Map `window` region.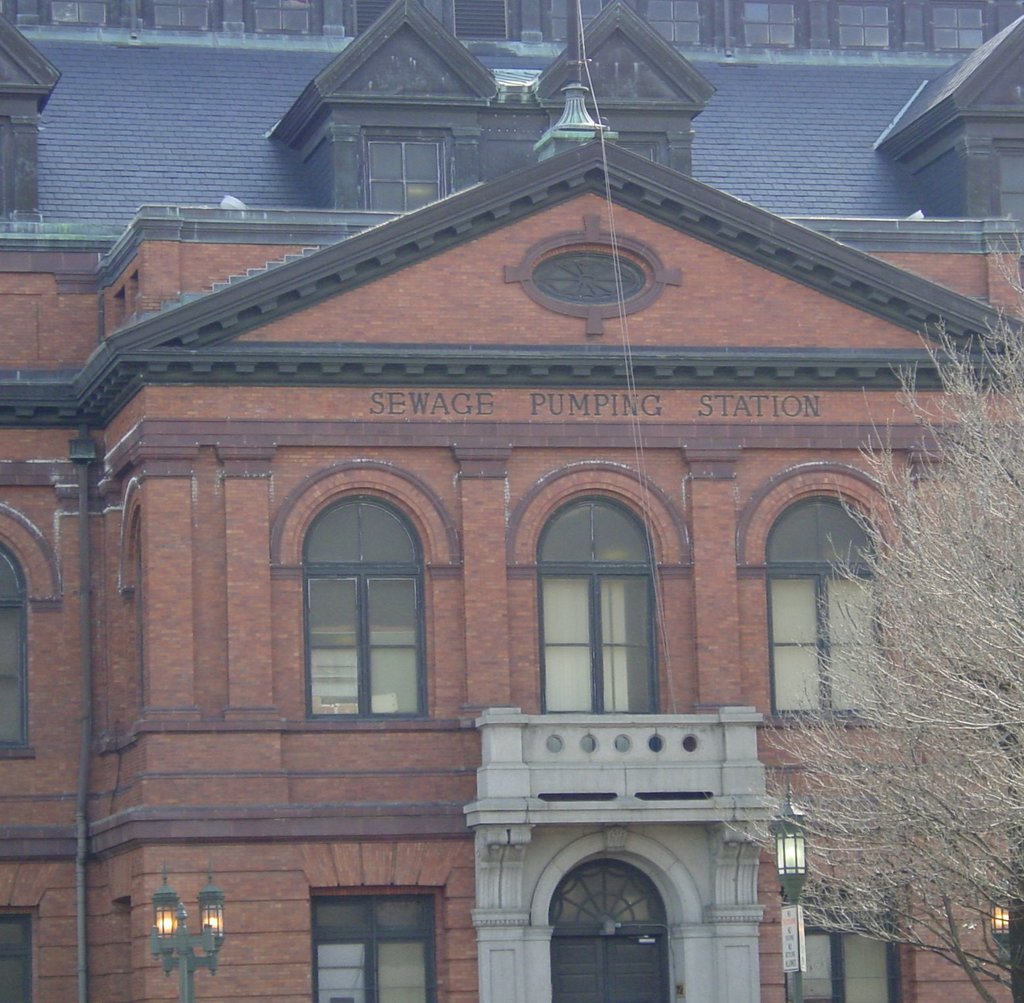
Mapped to left=355, top=129, right=451, bottom=208.
